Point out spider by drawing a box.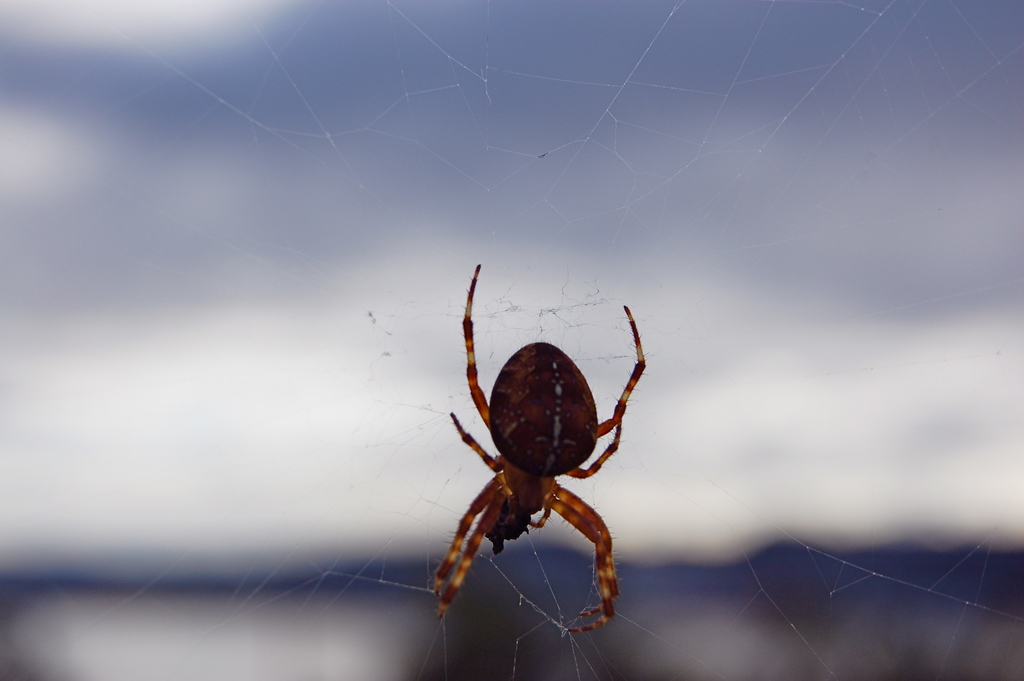
x1=429, y1=261, x2=641, y2=635.
